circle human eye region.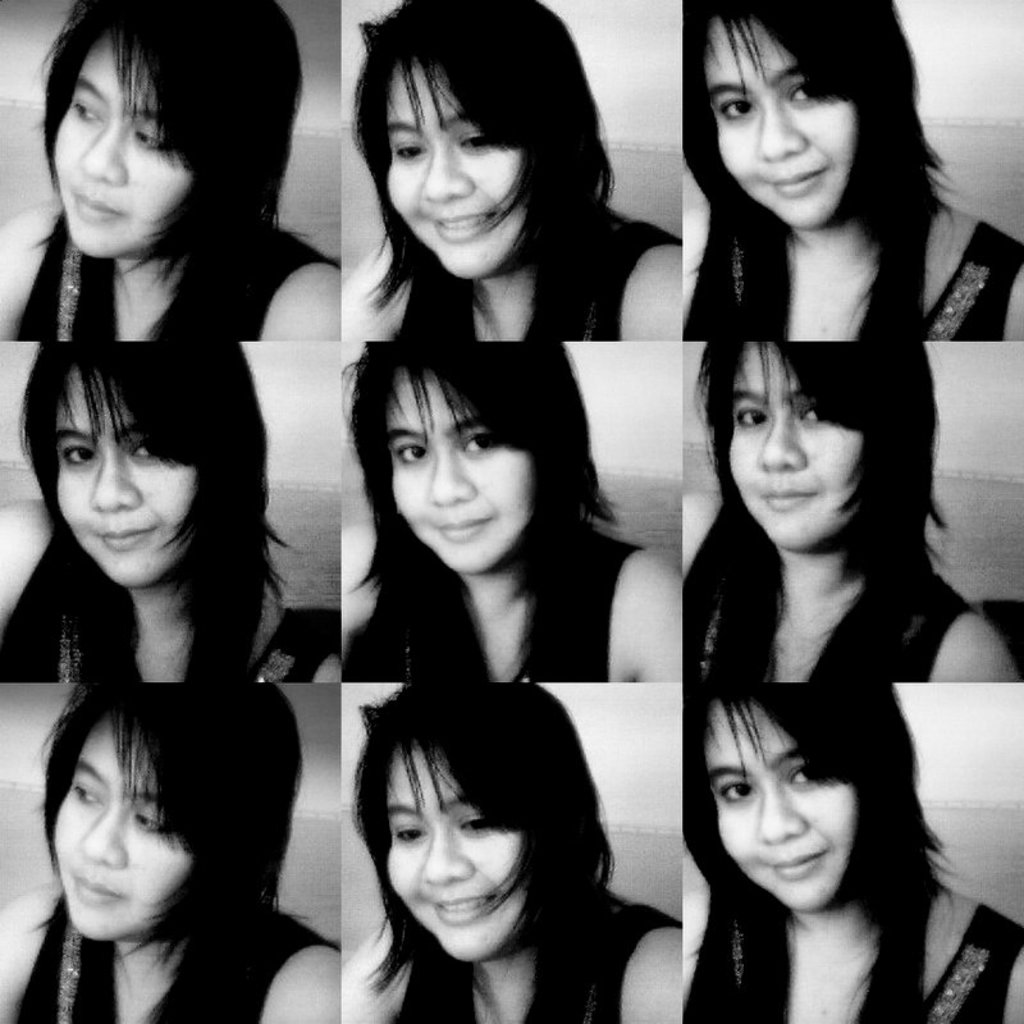
Region: (x1=787, y1=74, x2=815, y2=106).
